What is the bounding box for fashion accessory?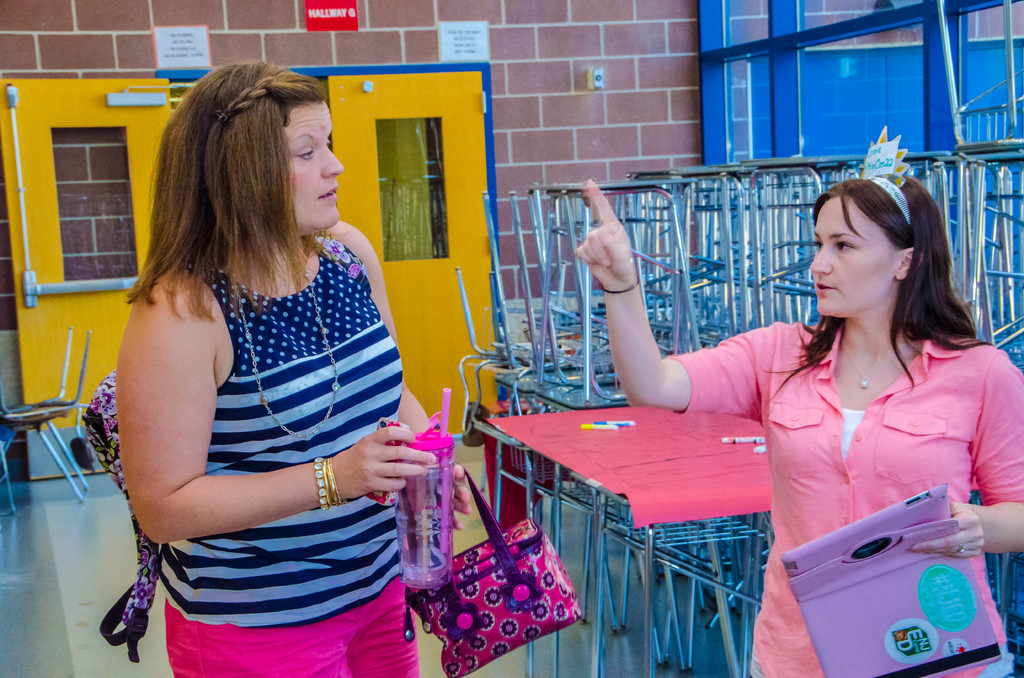
321/457/344/507.
